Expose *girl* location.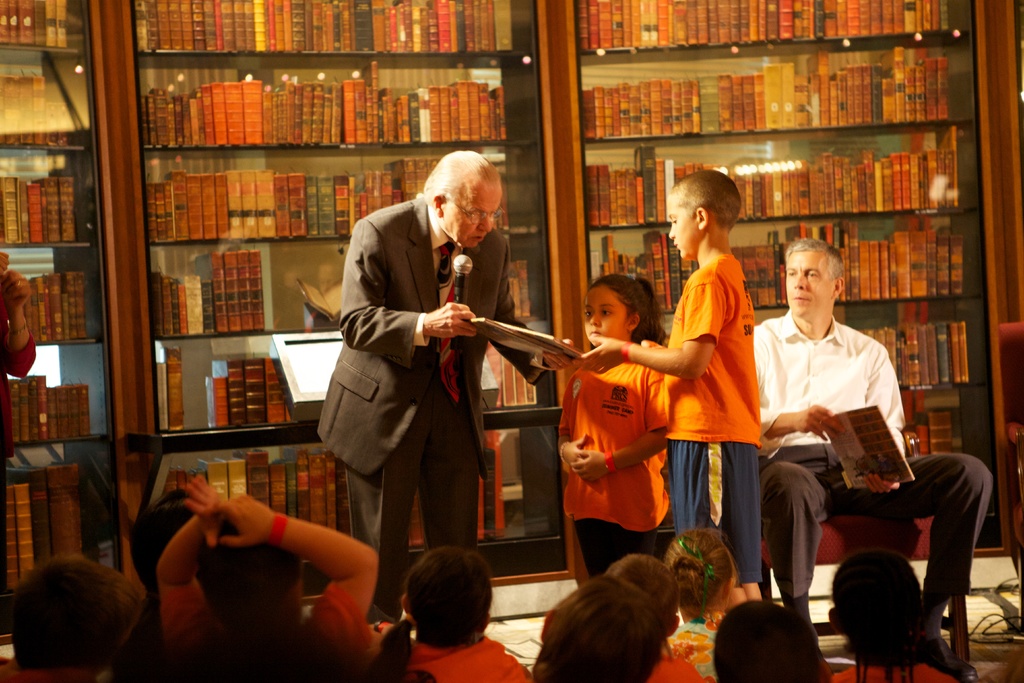
Exposed at l=557, t=277, r=674, b=582.
